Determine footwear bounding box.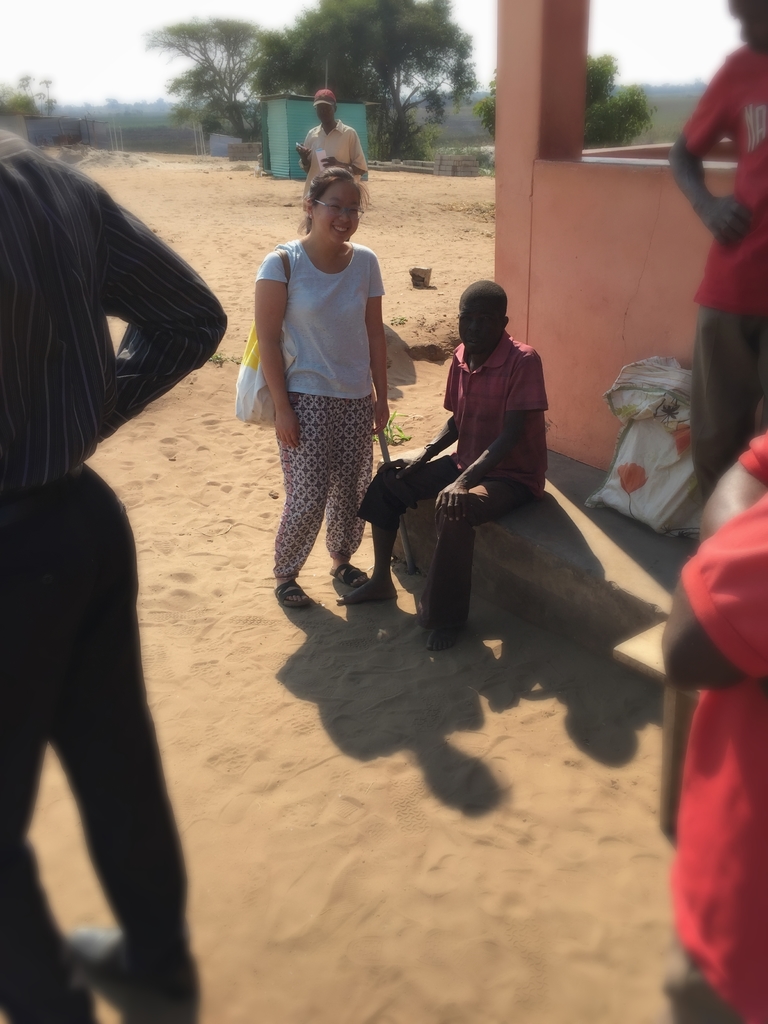
Determined: x1=272, y1=575, x2=314, y2=609.
